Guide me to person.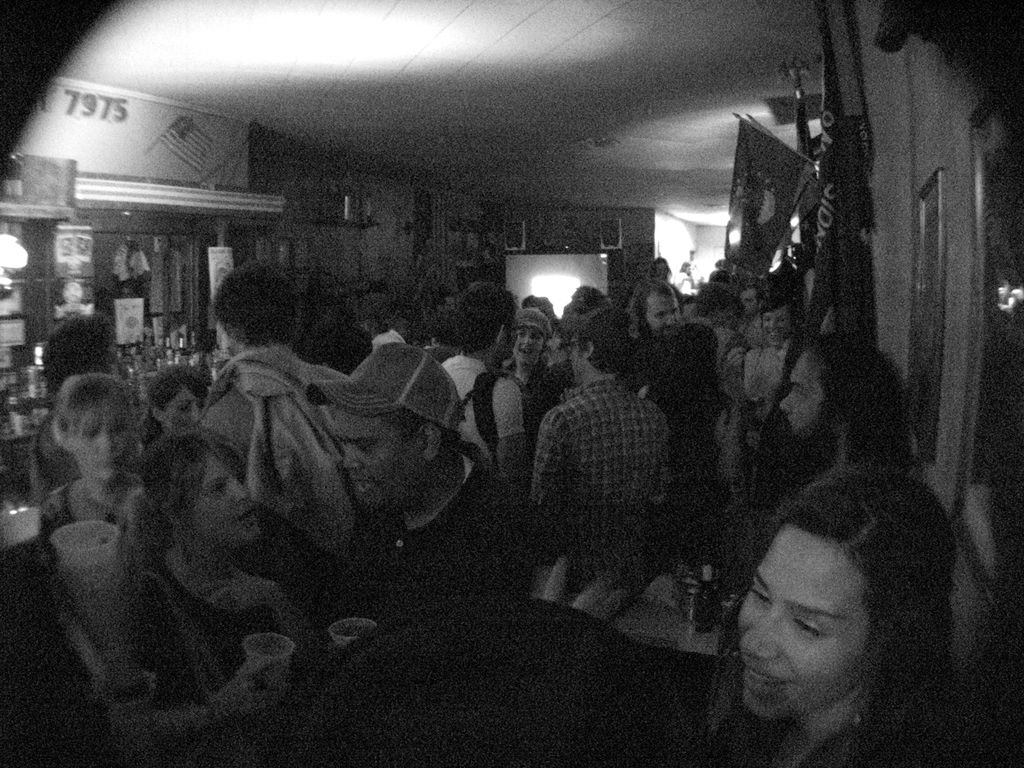
Guidance: detection(95, 428, 322, 767).
